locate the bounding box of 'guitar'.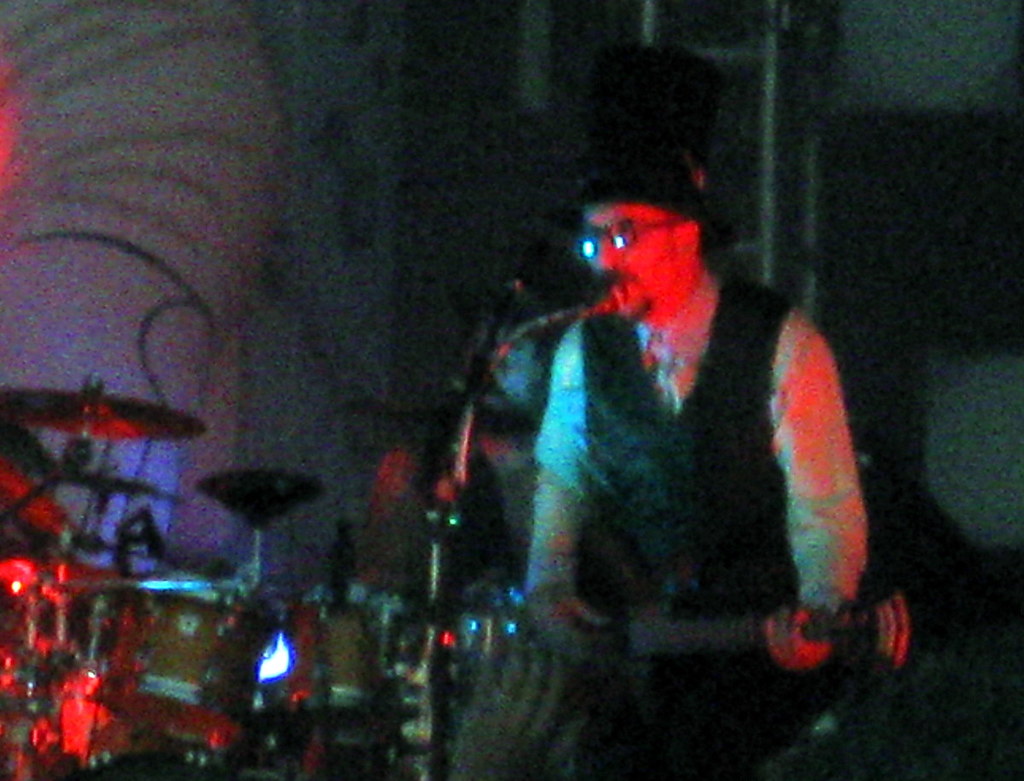
Bounding box: <box>420,589,916,780</box>.
